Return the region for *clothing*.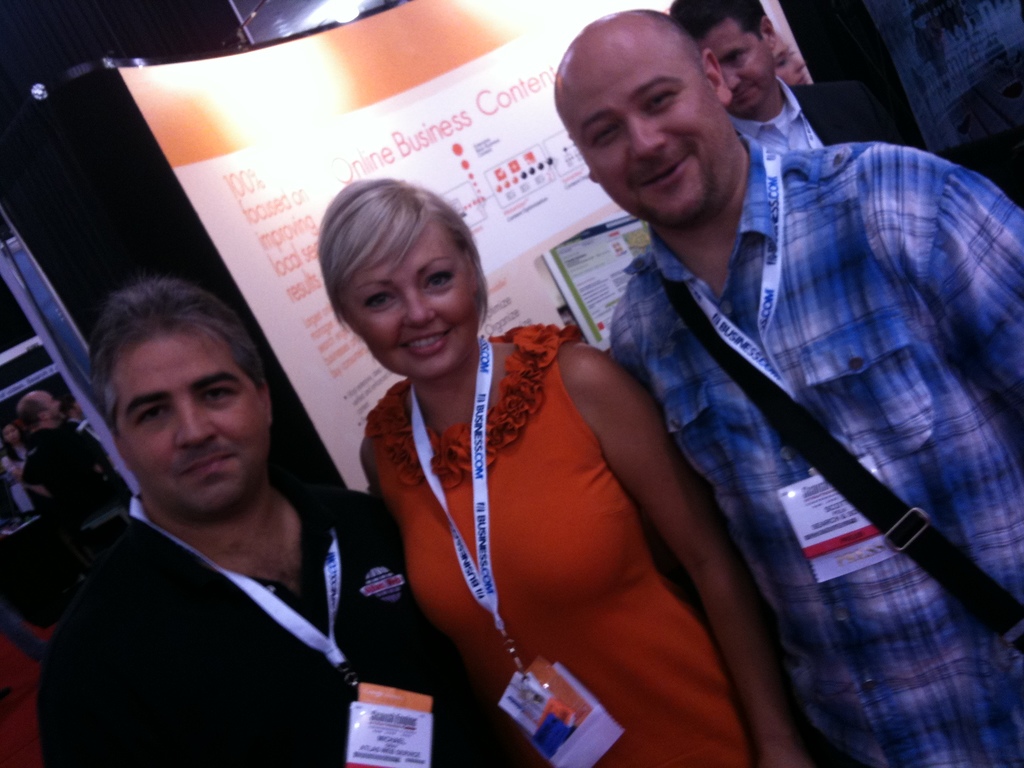
25, 425, 134, 506.
